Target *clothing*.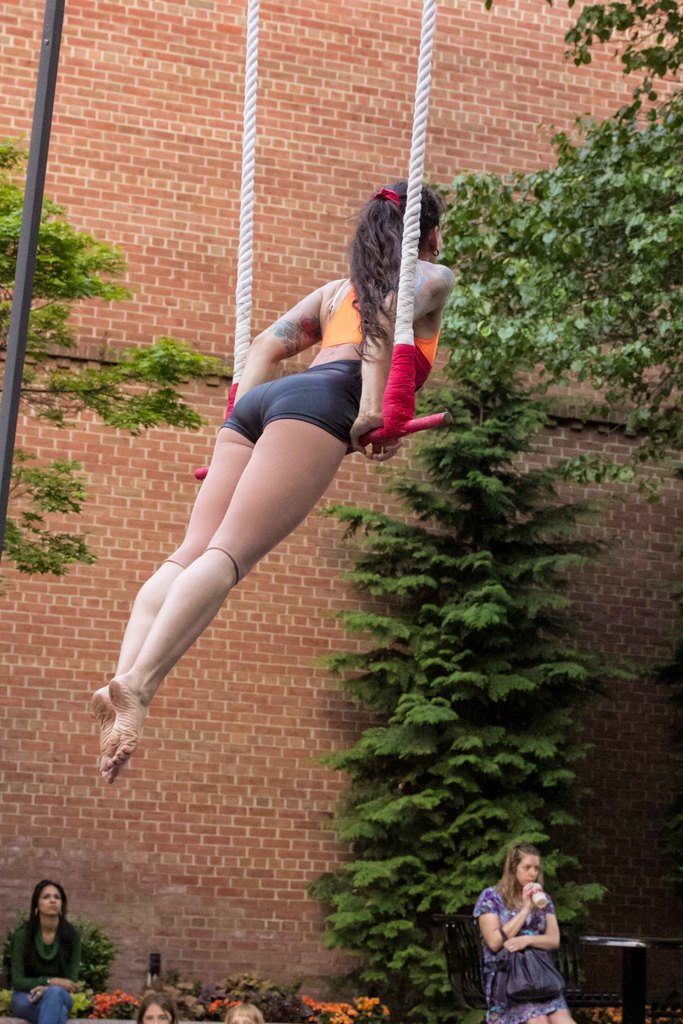
Target region: <bbox>223, 364, 363, 459</bbox>.
